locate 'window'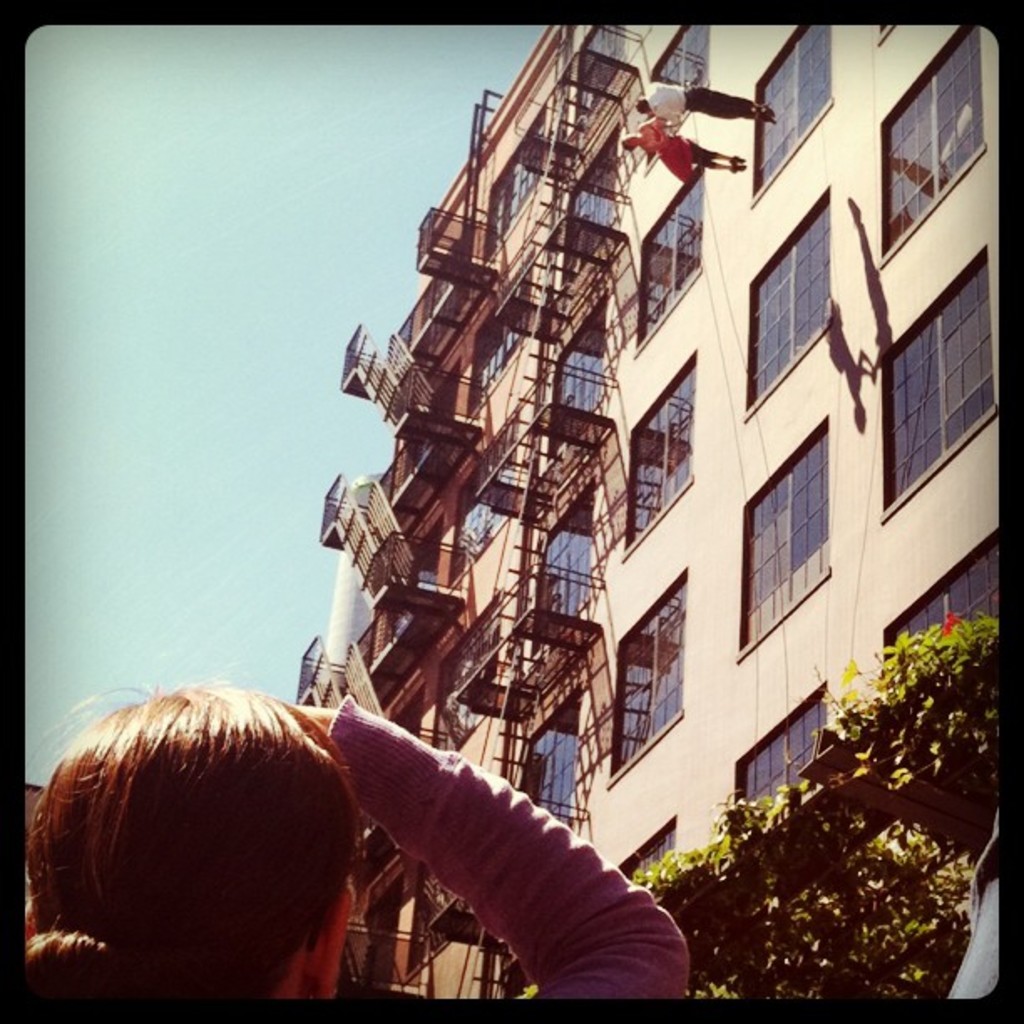
BBox(897, 294, 982, 470)
